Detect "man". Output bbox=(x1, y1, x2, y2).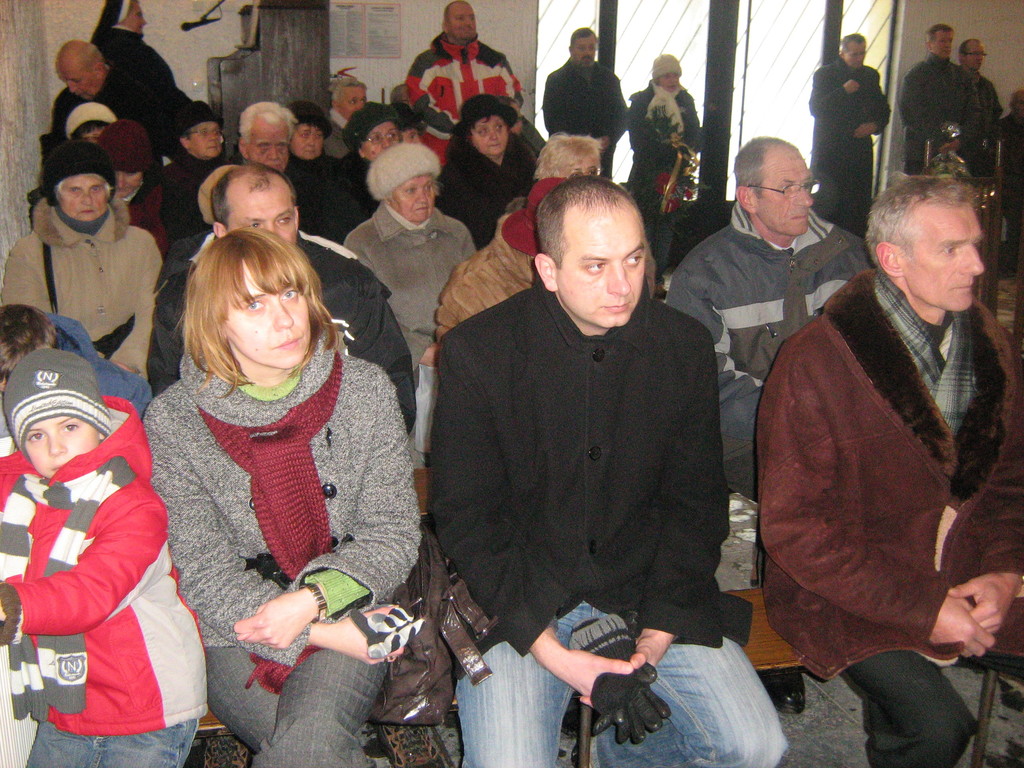
bbox=(661, 131, 874, 719).
